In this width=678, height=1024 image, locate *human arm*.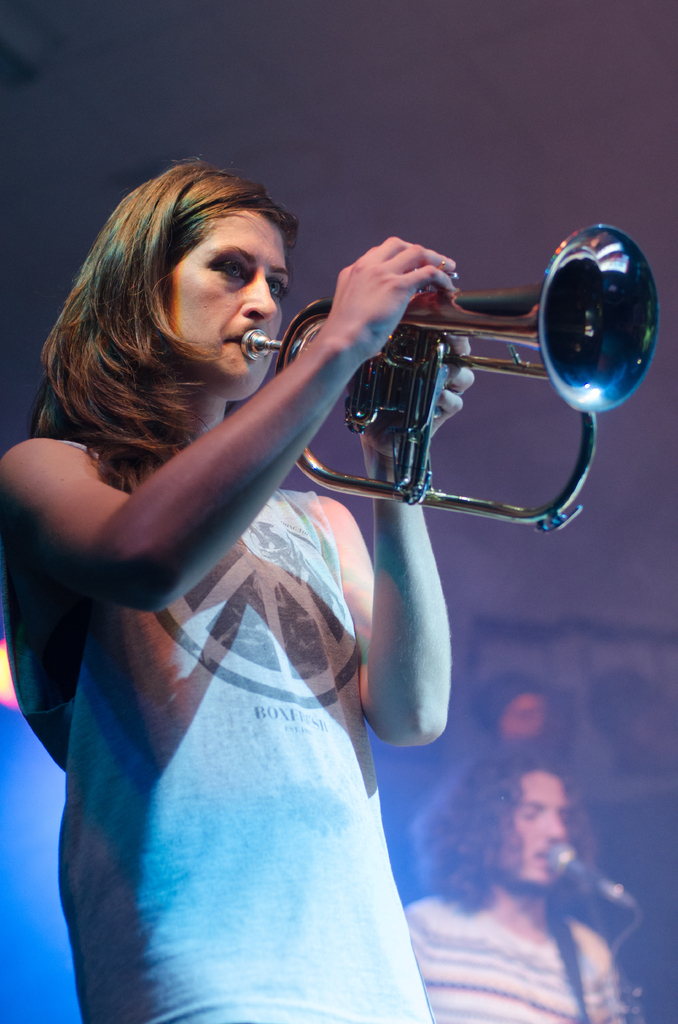
Bounding box: Rect(21, 305, 391, 669).
